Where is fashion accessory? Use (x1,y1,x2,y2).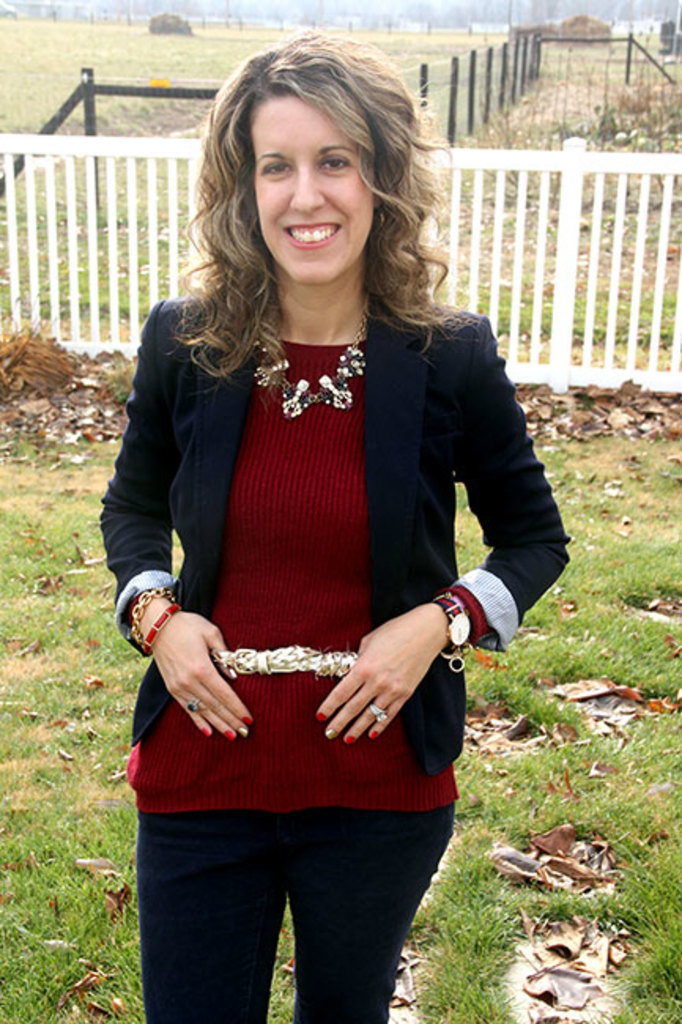
(254,301,367,419).
